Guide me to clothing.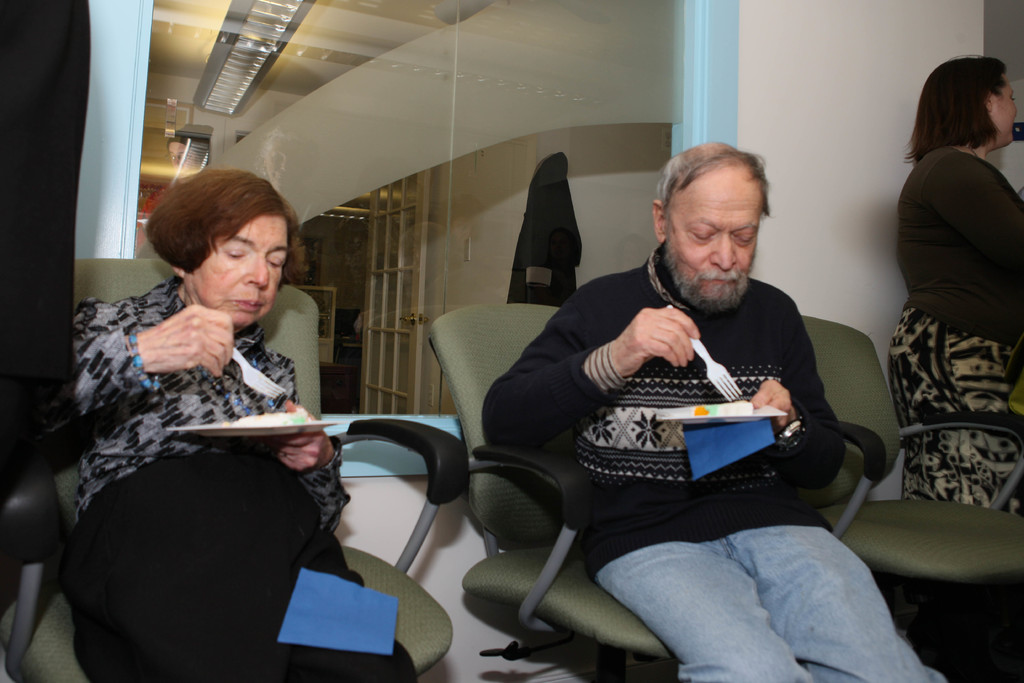
Guidance: bbox=[40, 281, 426, 682].
